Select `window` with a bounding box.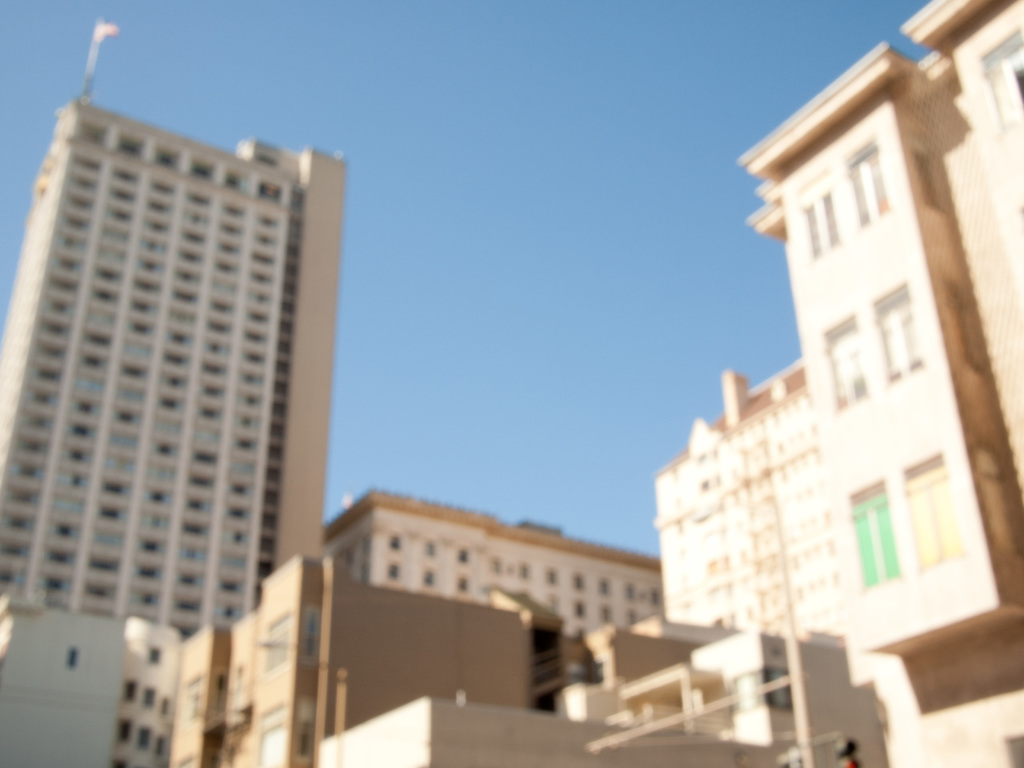
(x1=520, y1=563, x2=529, y2=580).
